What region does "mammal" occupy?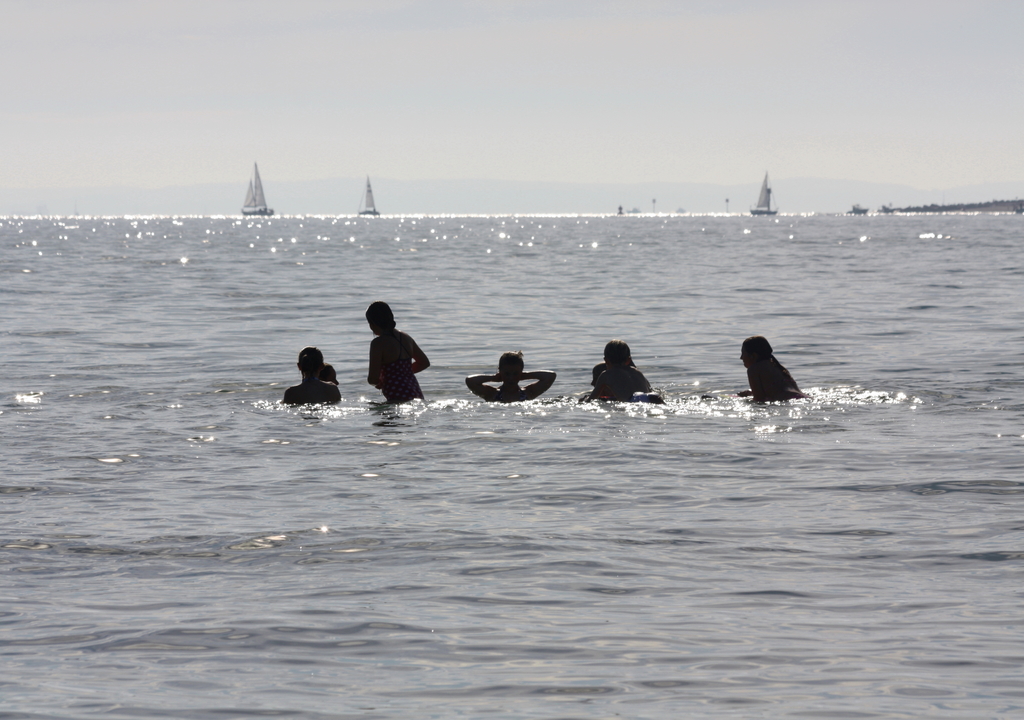
BBox(283, 344, 342, 405).
